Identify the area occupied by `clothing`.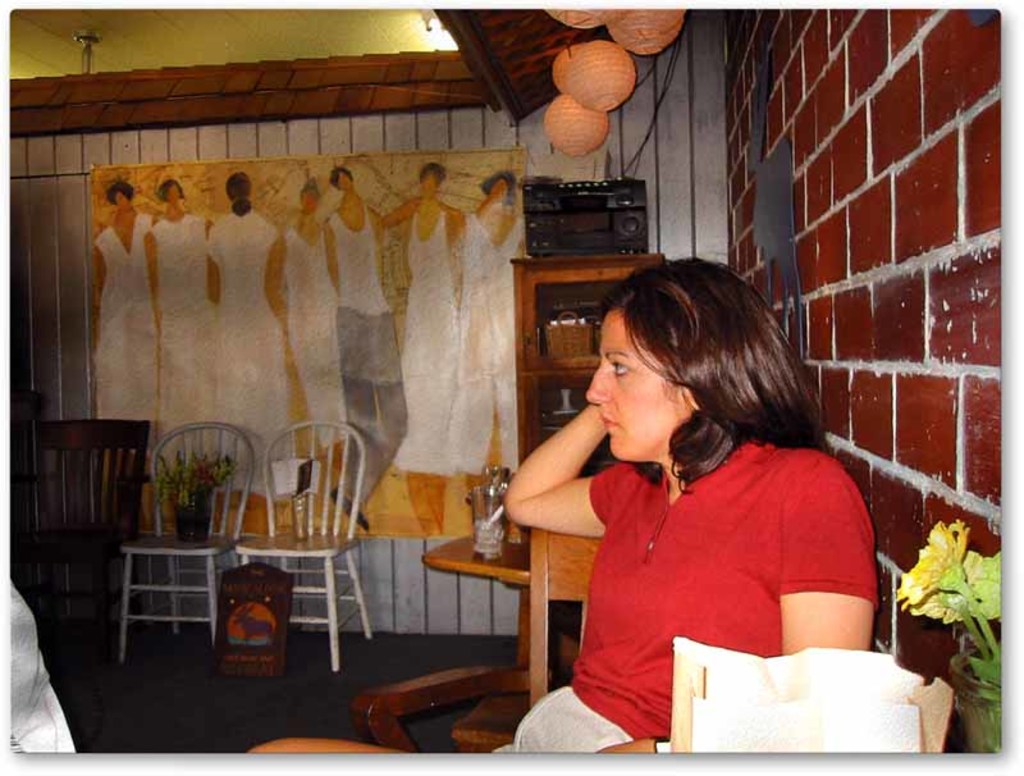
Area: 457, 211, 526, 471.
